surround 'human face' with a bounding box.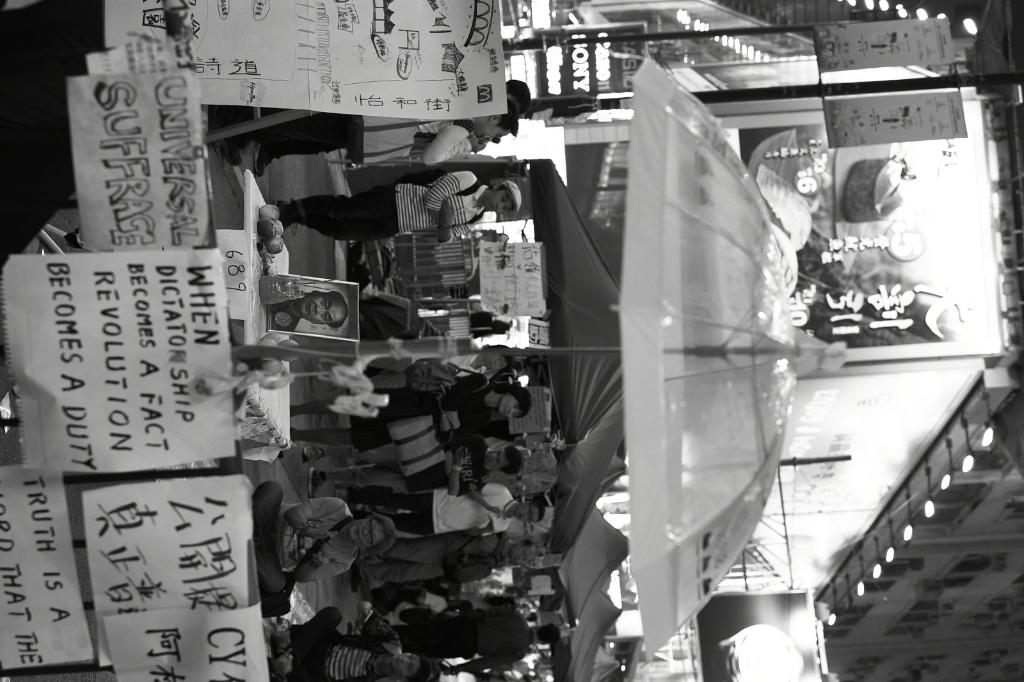
x1=299 y1=292 x2=348 y2=325.
